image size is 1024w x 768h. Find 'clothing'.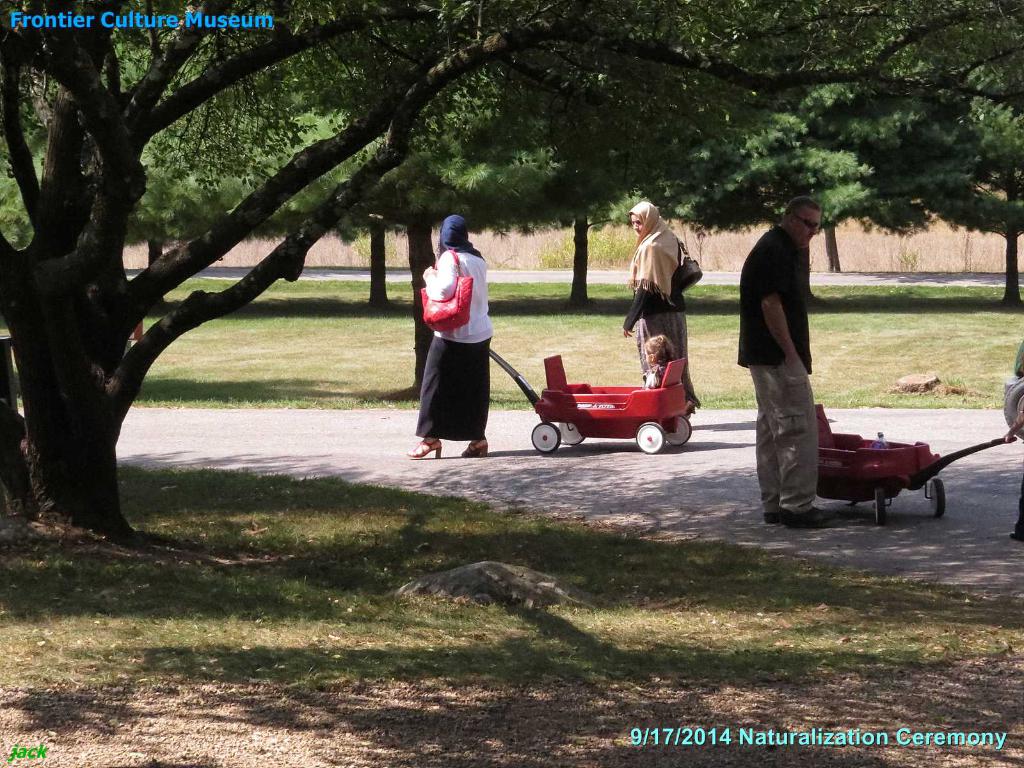
[left=415, top=228, right=506, bottom=440].
